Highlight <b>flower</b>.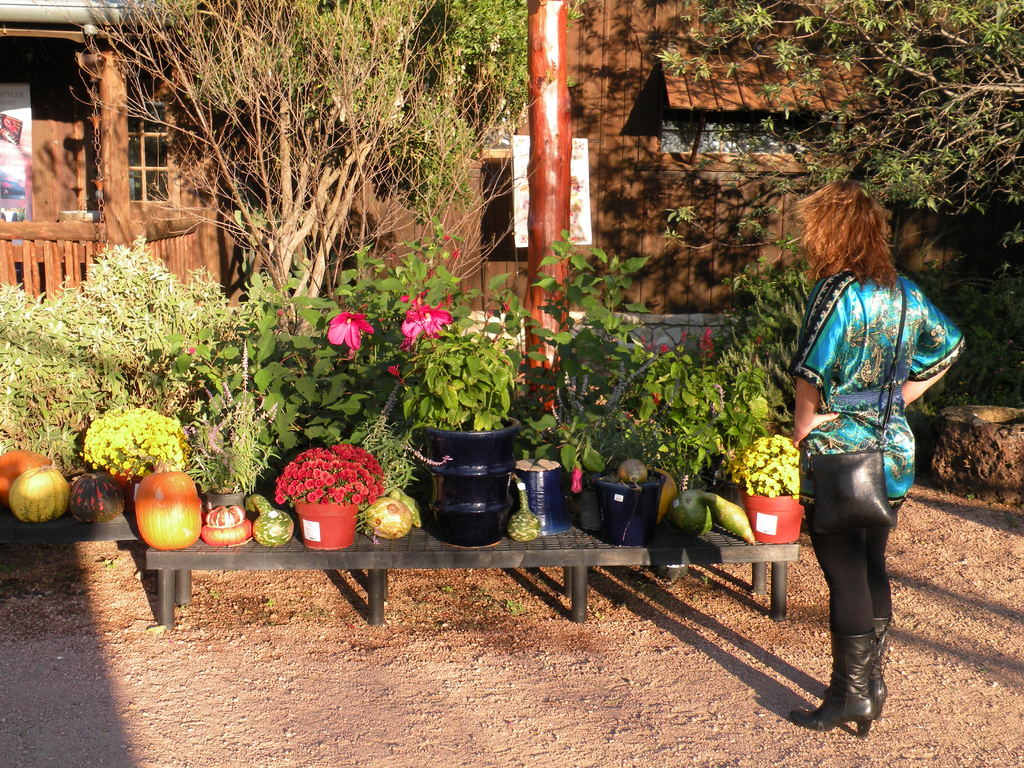
Highlighted region: detection(569, 461, 580, 493).
